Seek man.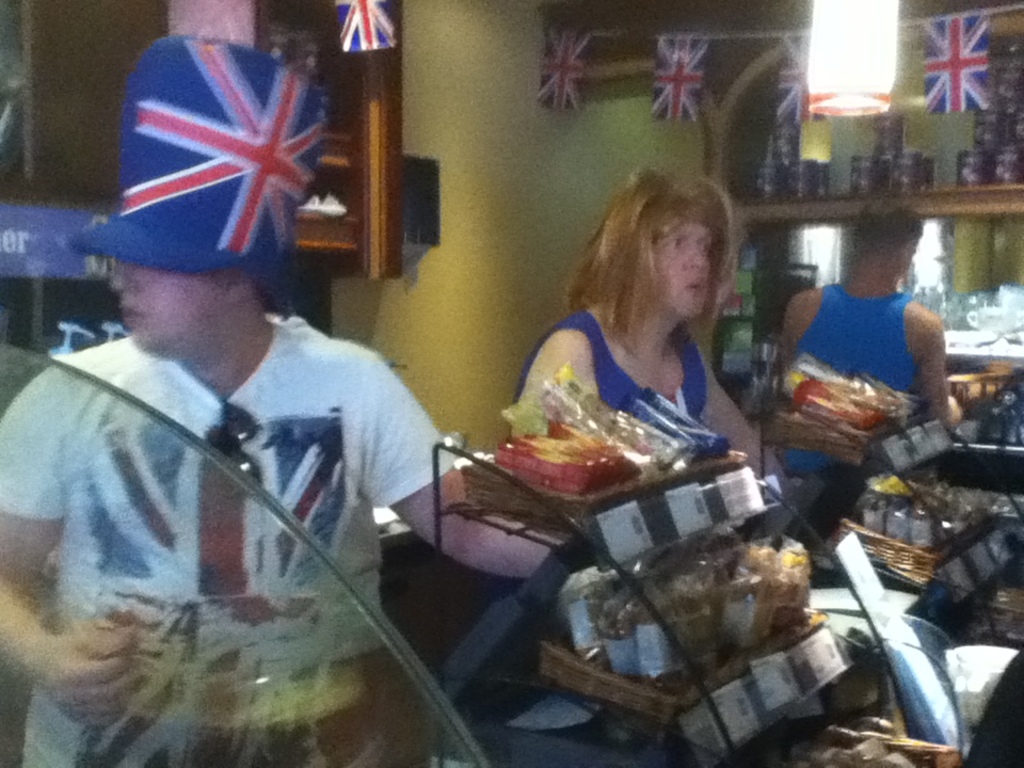
[771, 186, 977, 534].
